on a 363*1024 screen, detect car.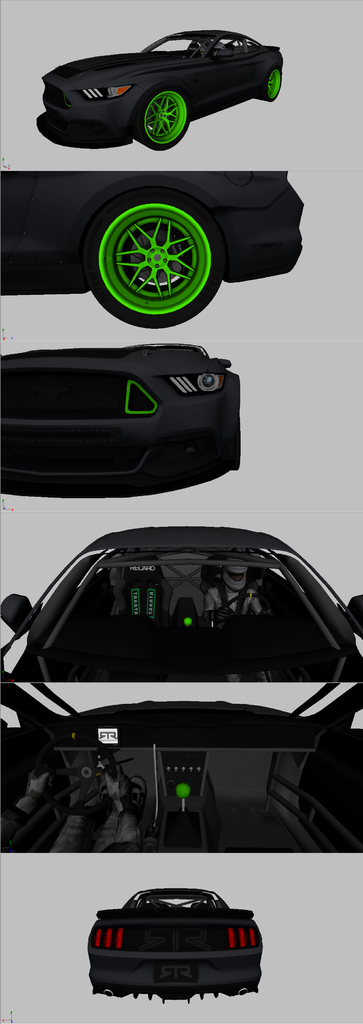
<region>0, 522, 362, 684</region>.
